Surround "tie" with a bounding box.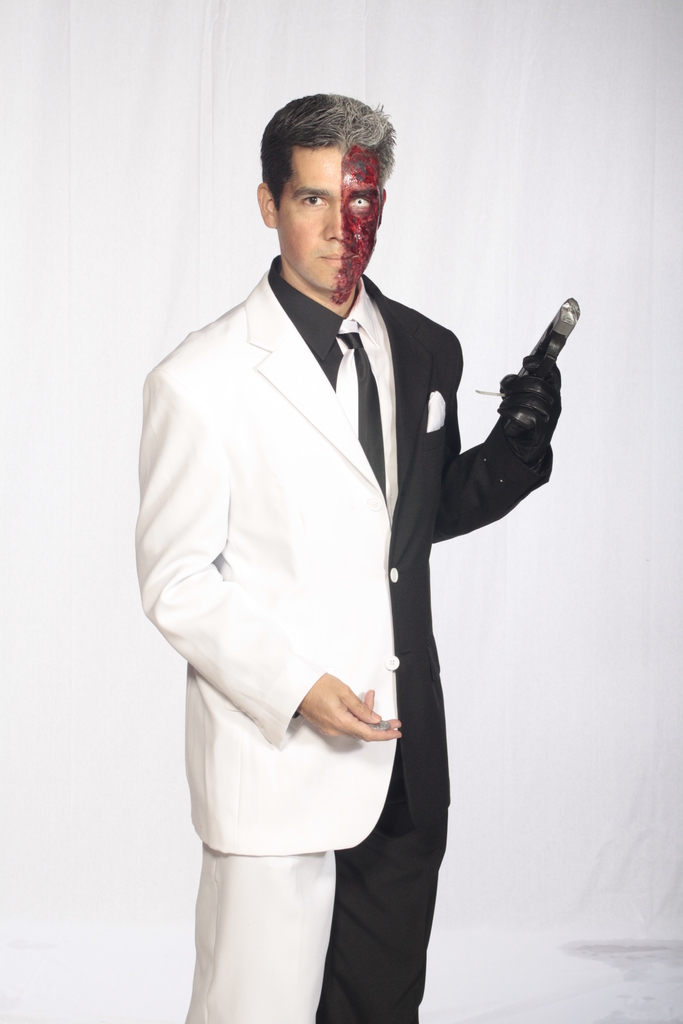
(331, 319, 384, 499).
